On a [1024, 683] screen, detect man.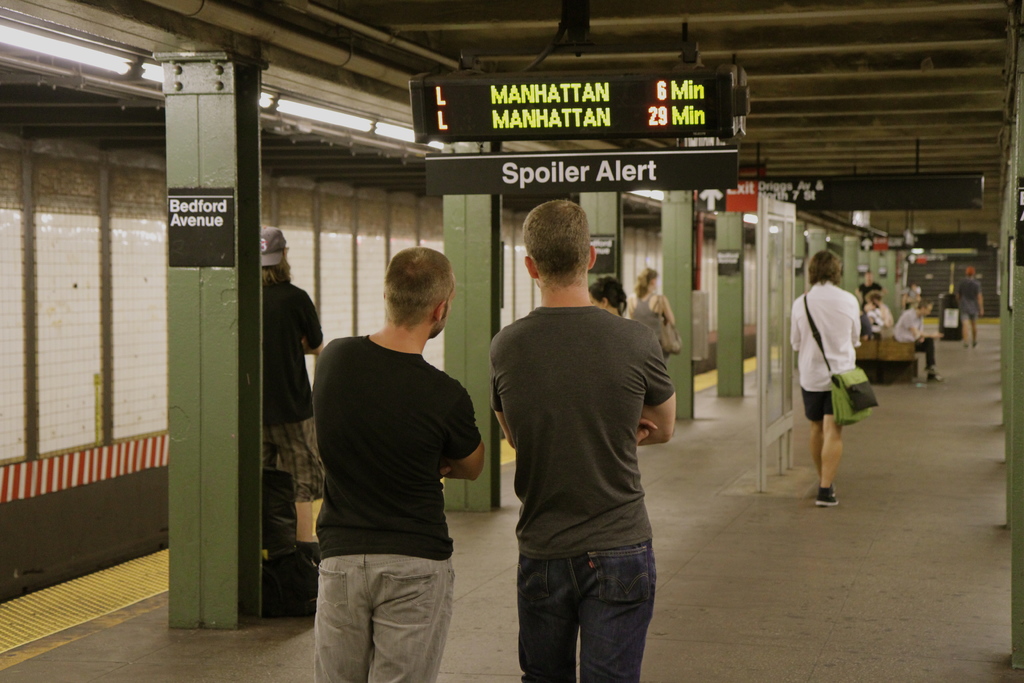
detection(259, 229, 322, 506).
